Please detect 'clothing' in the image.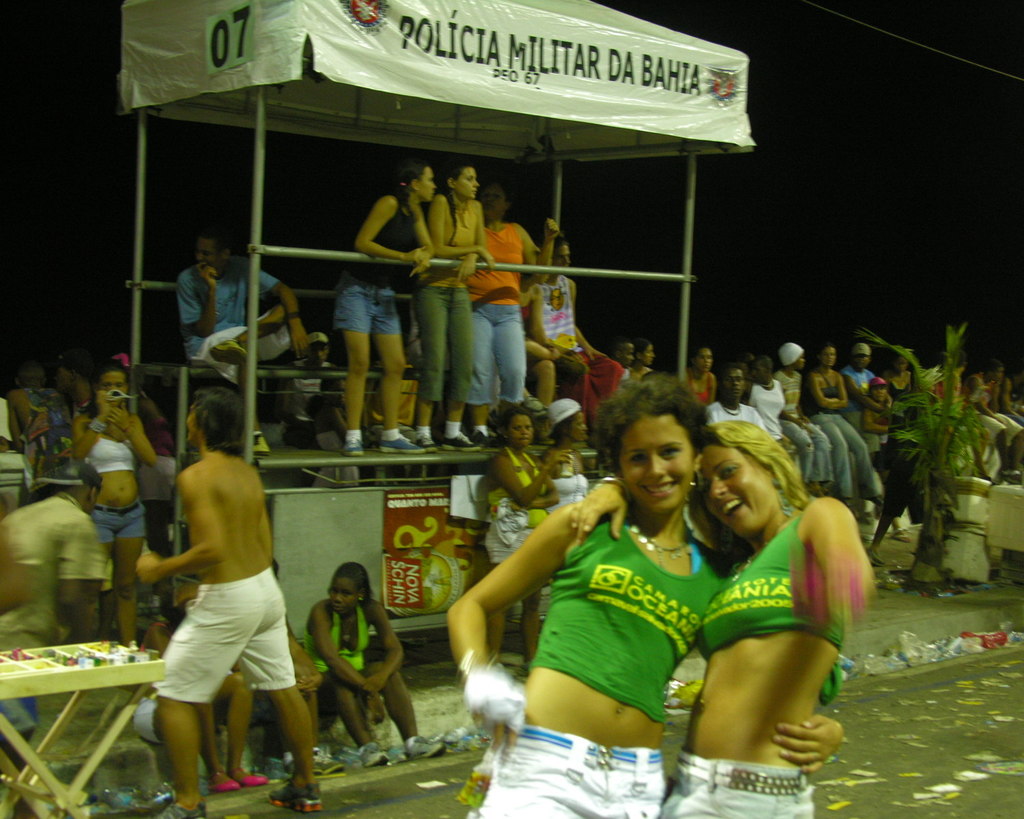
rect(74, 375, 96, 421).
